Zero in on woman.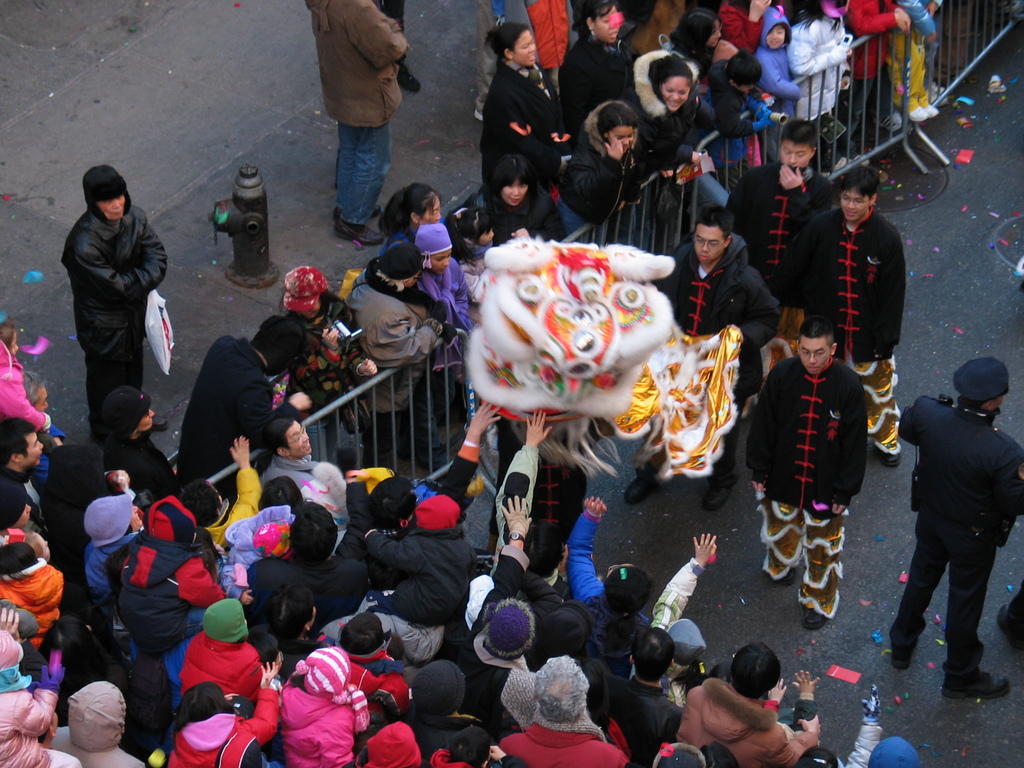
Zeroed in: detection(627, 54, 722, 255).
